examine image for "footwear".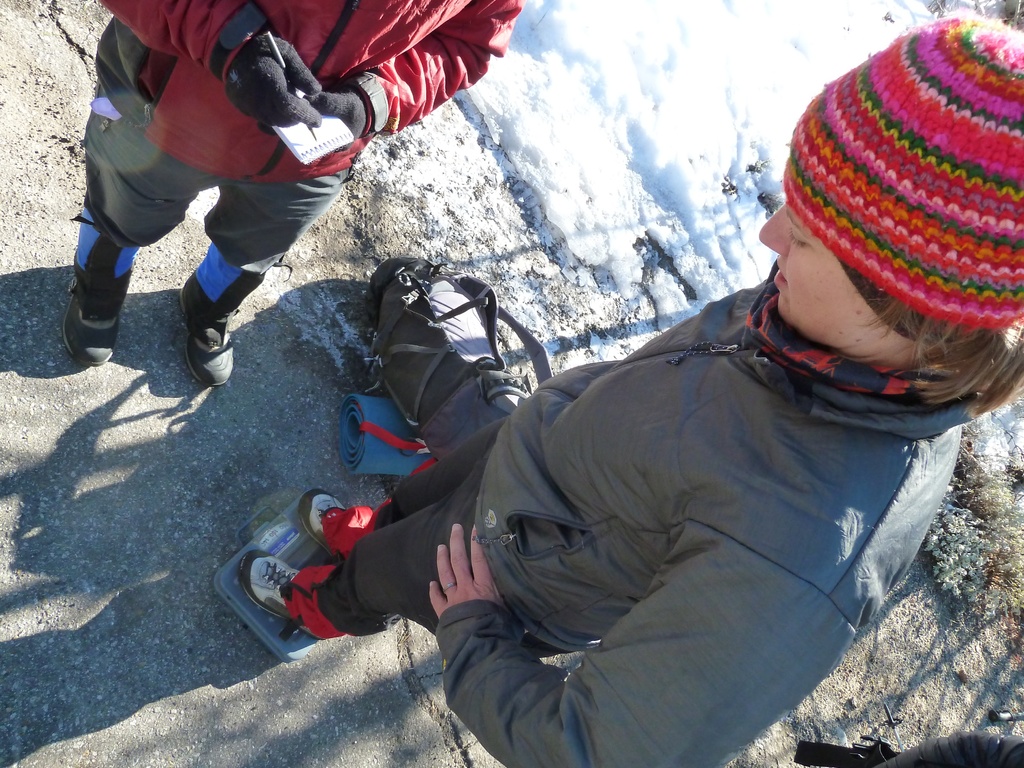
Examination result: box=[303, 484, 366, 574].
